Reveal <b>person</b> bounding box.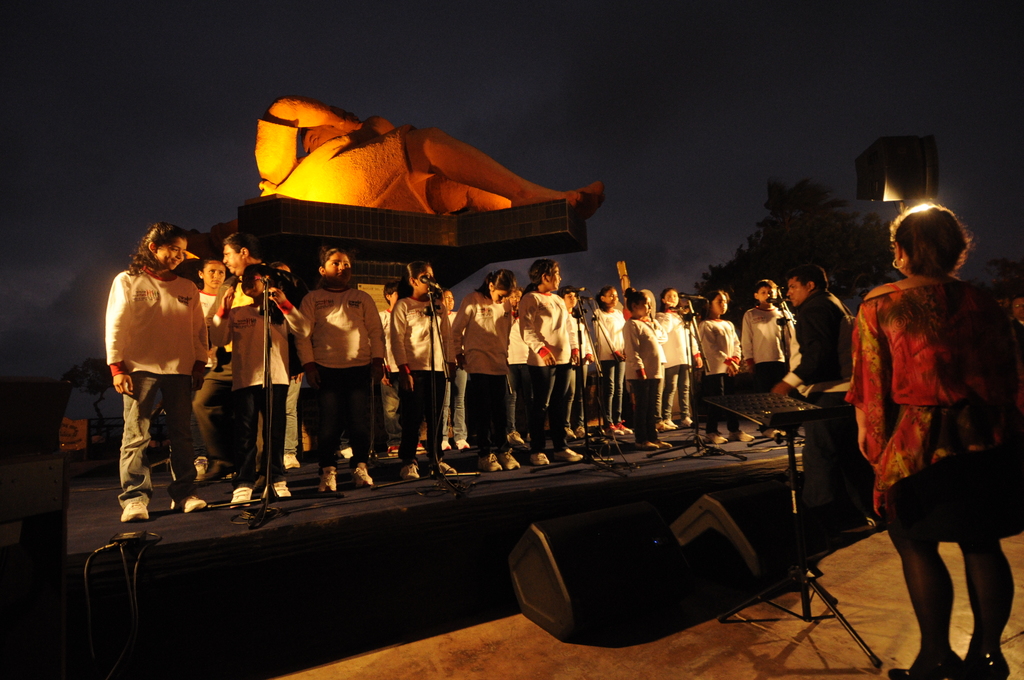
Revealed: (644, 285, 669, 436).
